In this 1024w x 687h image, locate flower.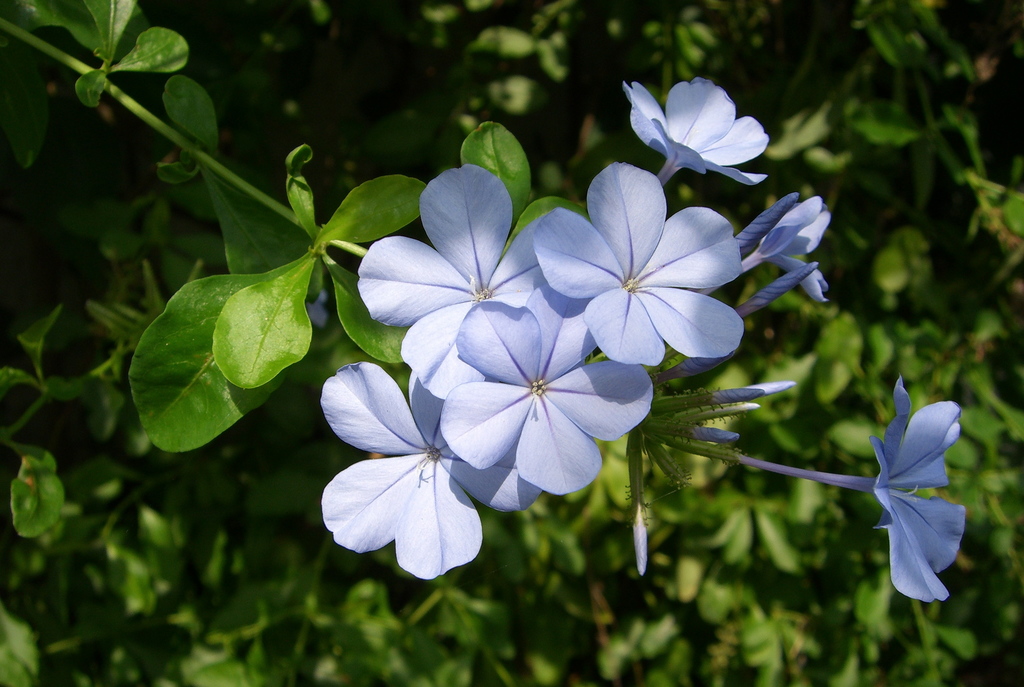
Bounding box: (355,162,547,404).
